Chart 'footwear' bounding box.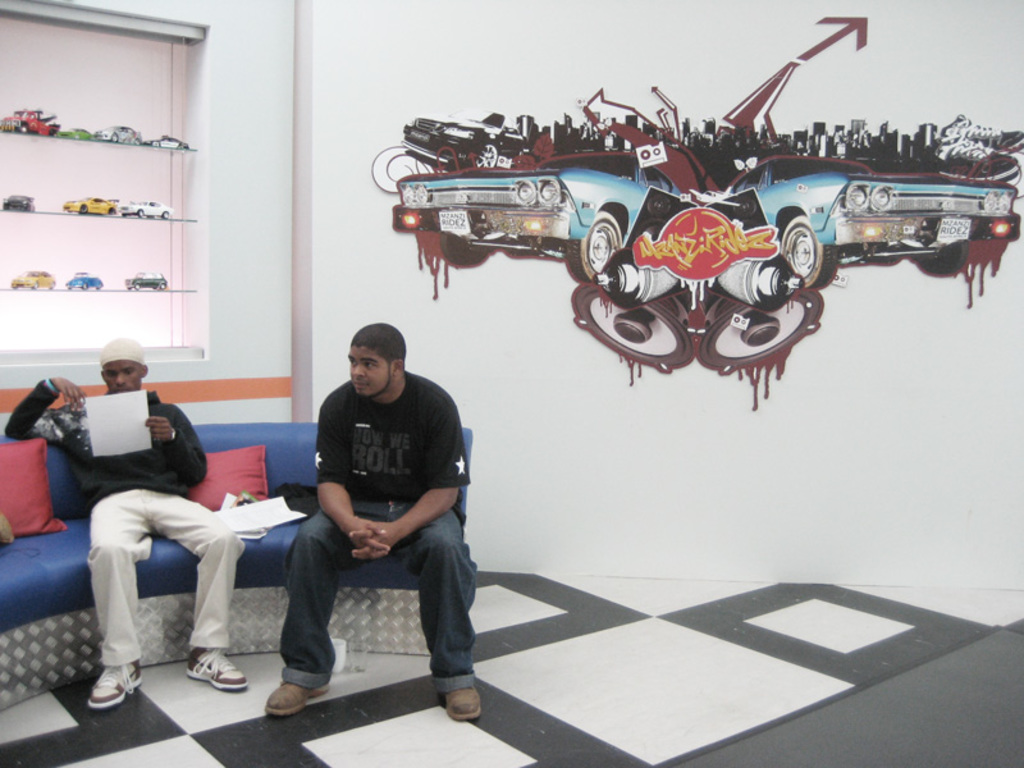
Charted: {"left": 444, "top": 689, "right": 481, "bottom": 719}.
